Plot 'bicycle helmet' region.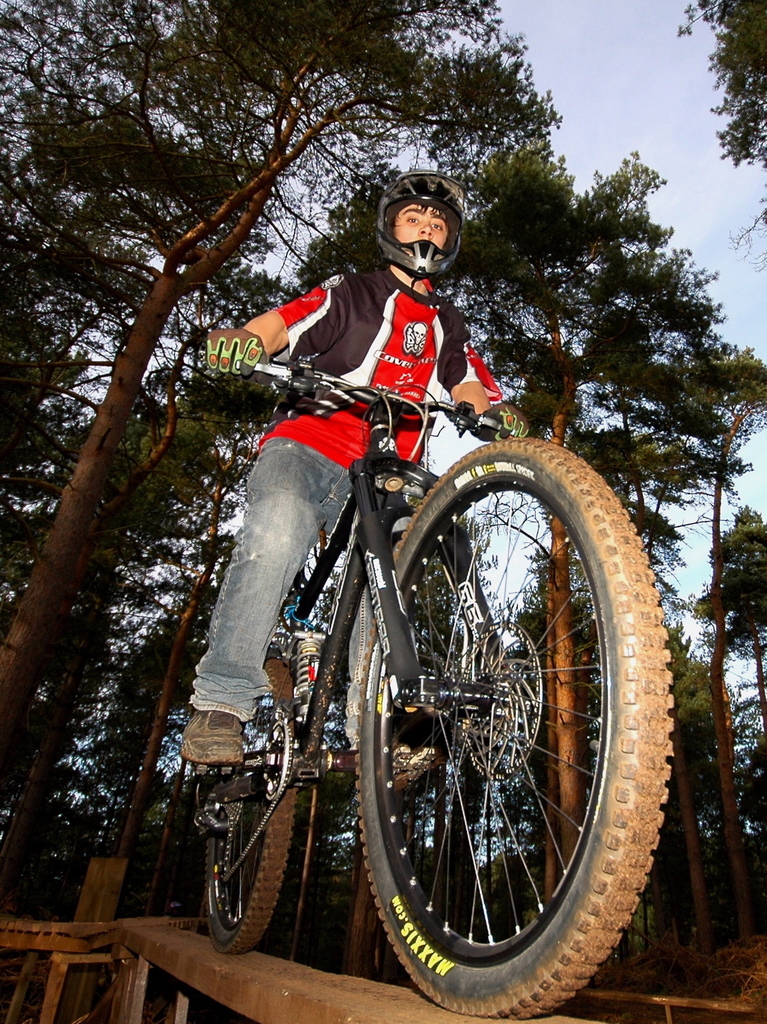
Plotted at BBox(371, 163, 472, 277).
